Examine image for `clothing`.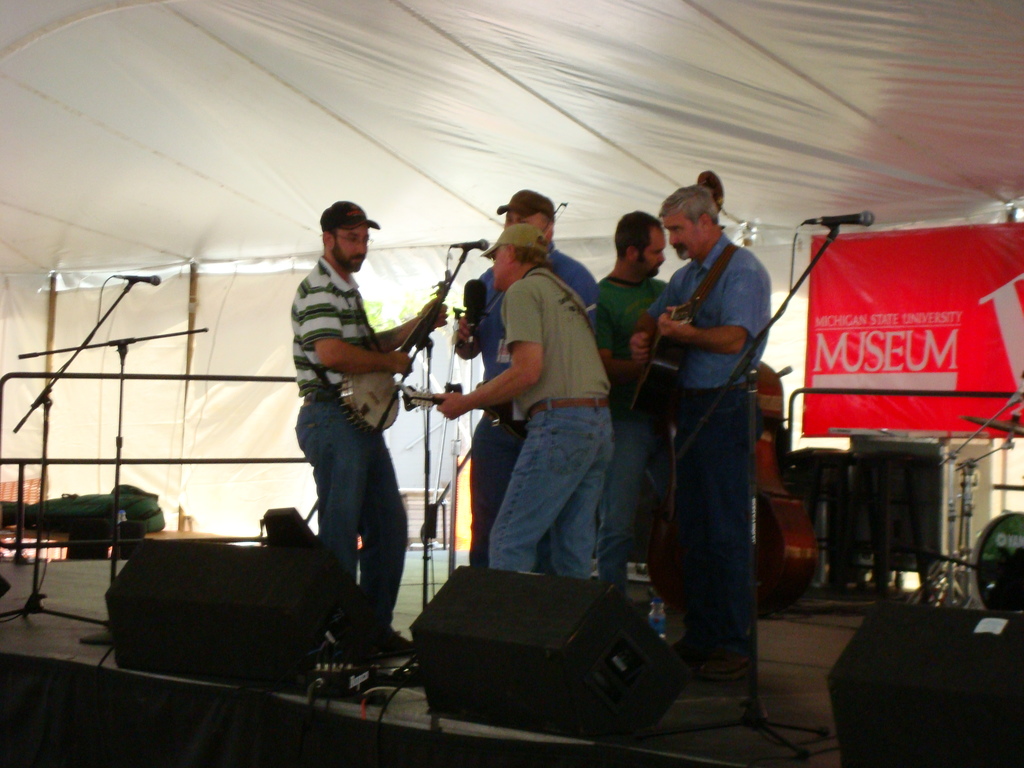
Examination result: {"x1": 593, "y1": 274, "x2": 675, "y2": 569}.
